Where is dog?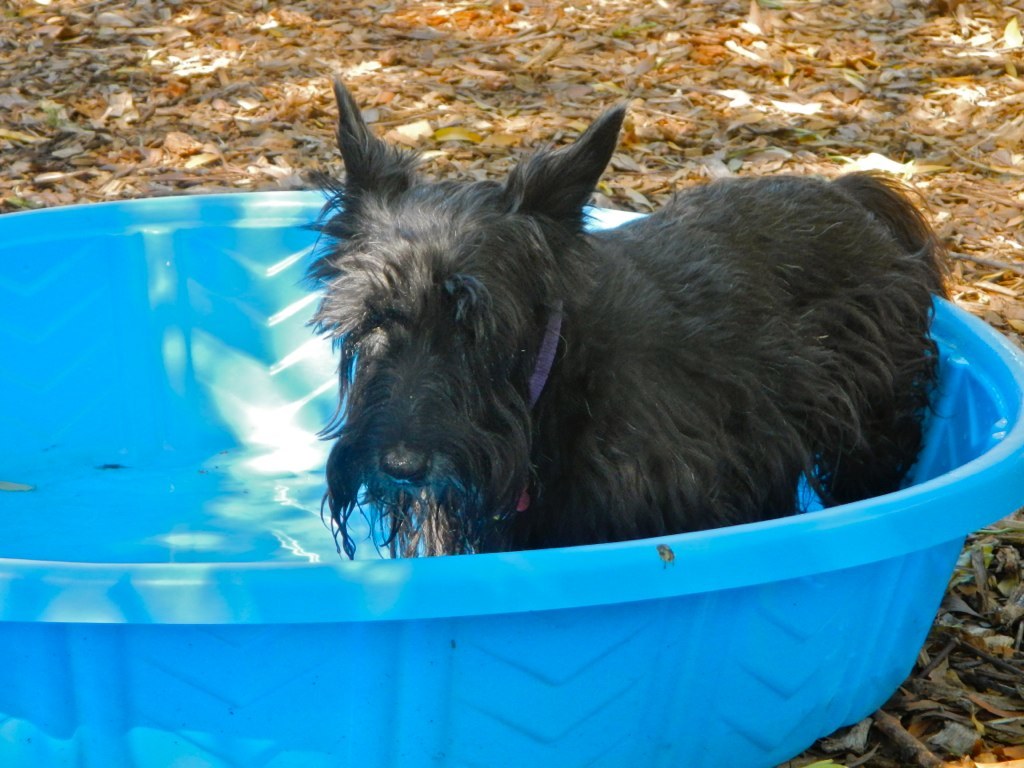
select_region(300, 74, 950, 565).
